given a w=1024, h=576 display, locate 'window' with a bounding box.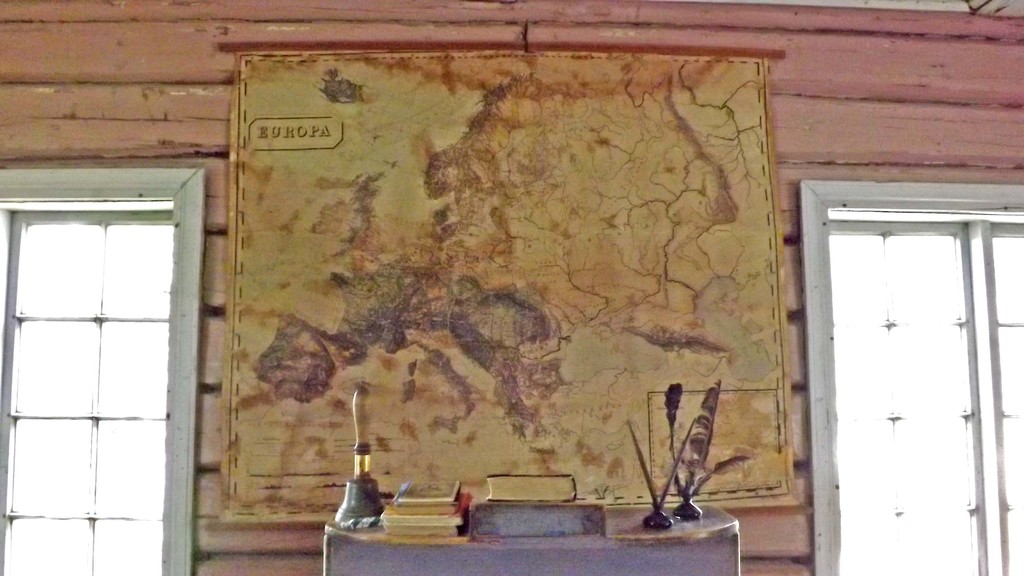
Located: [797, 180, 1023, 575].
